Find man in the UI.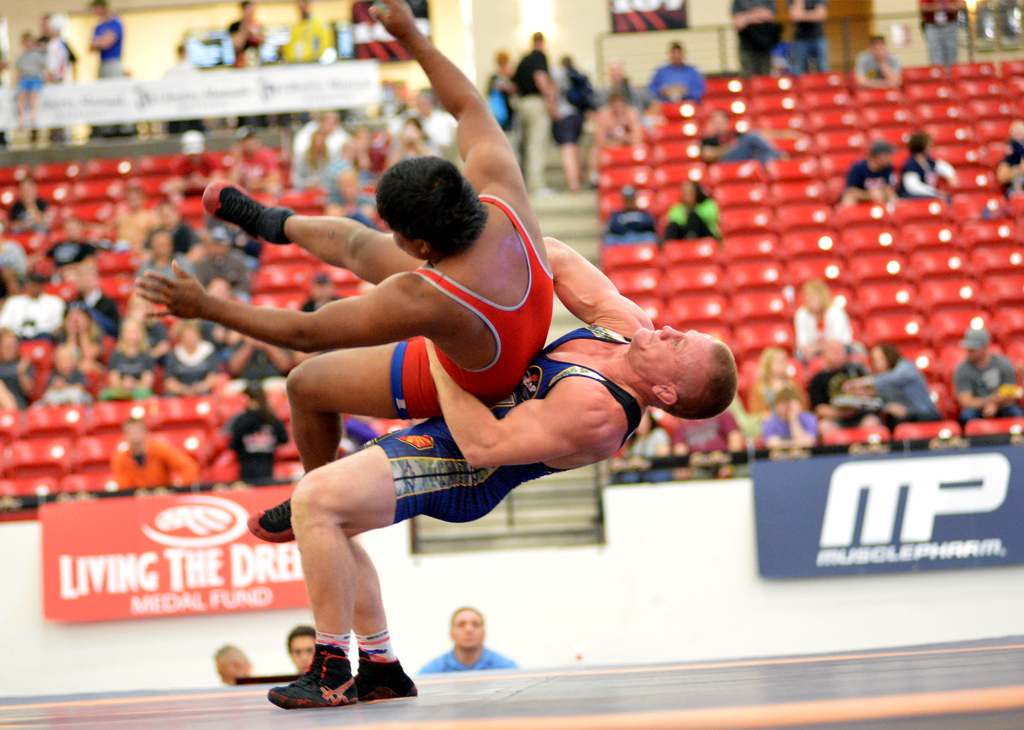
UI element at detection(65, 263, 118, 335).
